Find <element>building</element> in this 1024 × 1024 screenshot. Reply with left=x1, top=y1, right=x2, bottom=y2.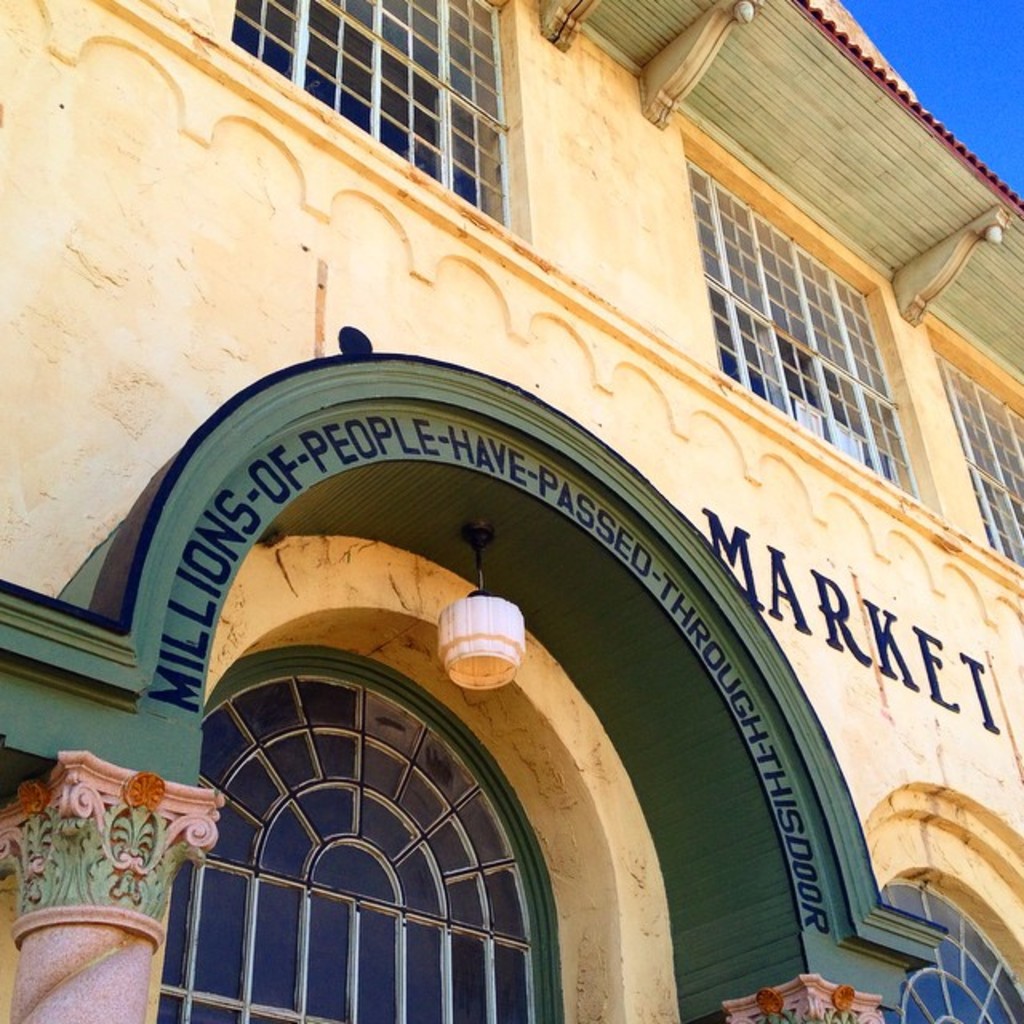
left=0, top=0, right=1022, bottom=1022.
